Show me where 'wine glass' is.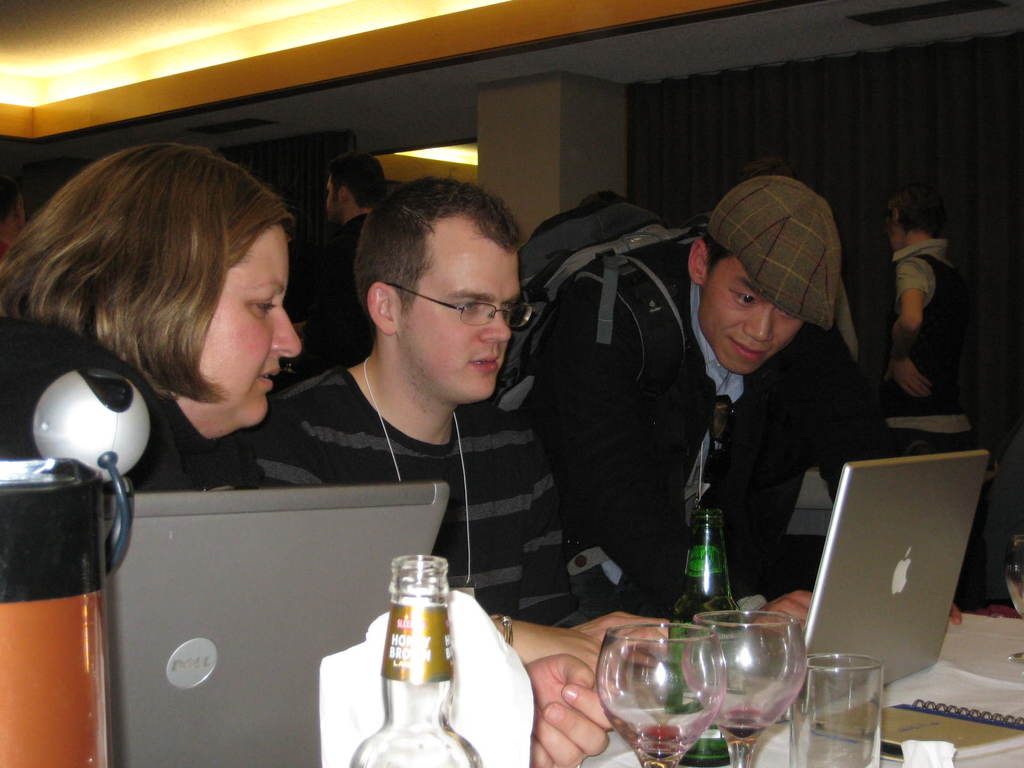
'wine glass' is at (595, 624, 723, 767).
